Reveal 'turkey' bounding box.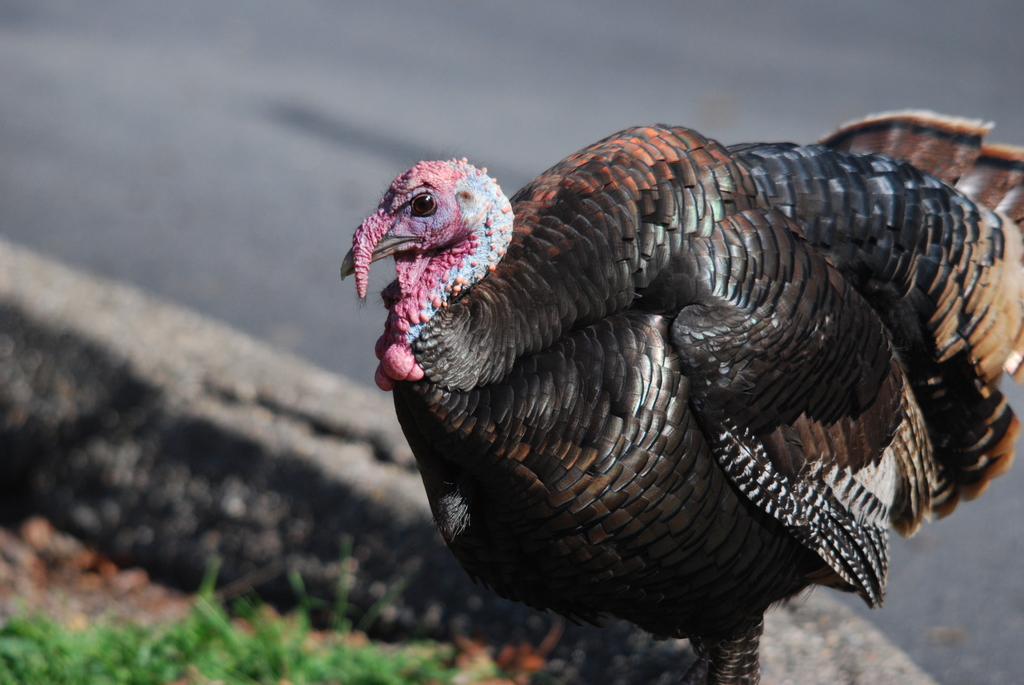
Revealed: [339, 110, 1023, 684].
